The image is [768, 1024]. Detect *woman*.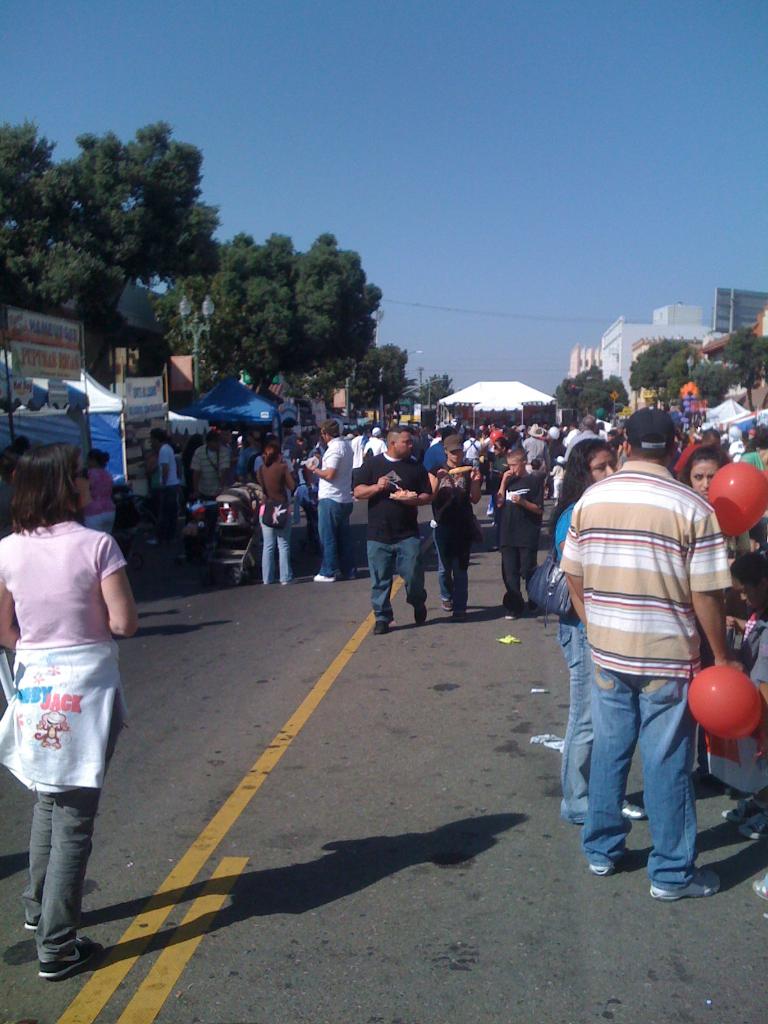
Detection: rect(0, 408, 152, 968).
